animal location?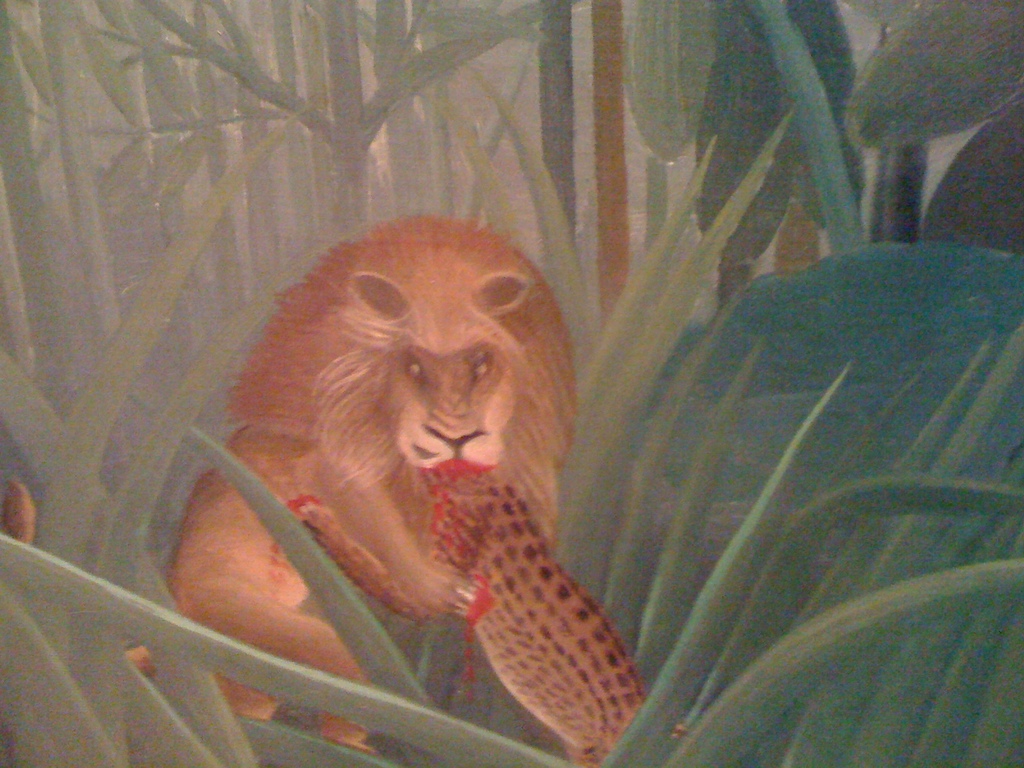
x1=294, y1=460, x2=653, y2=767
